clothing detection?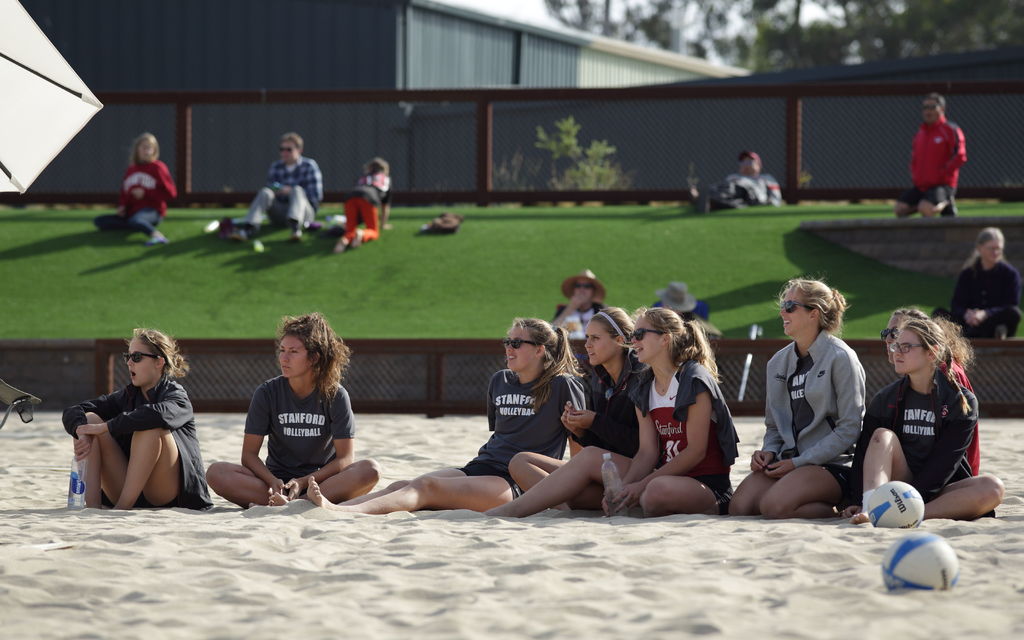
Rect(239, 375, 355, 488)
